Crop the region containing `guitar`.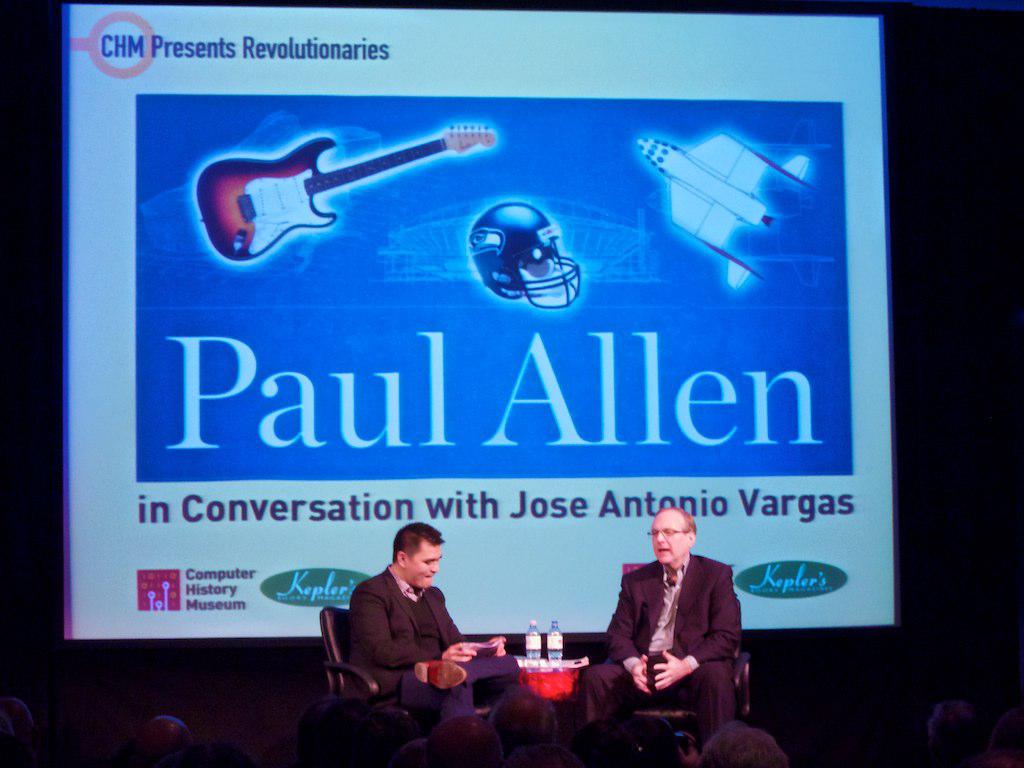
Crop region: box(190, 110, 489, 287).
